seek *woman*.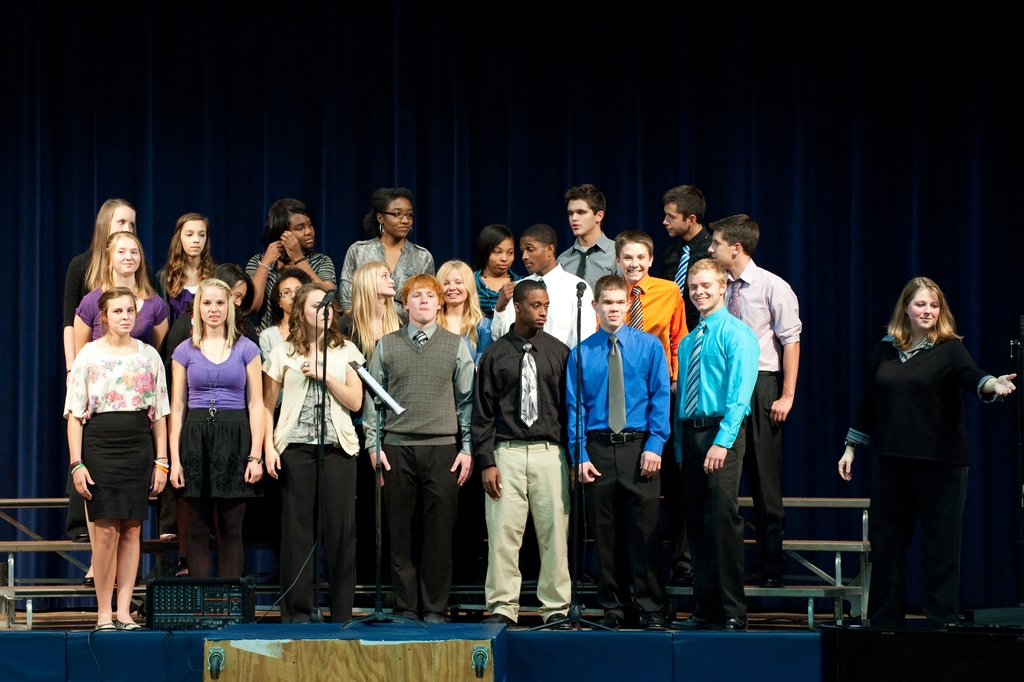
[left=69, top=236, right=170, bottom=356].
